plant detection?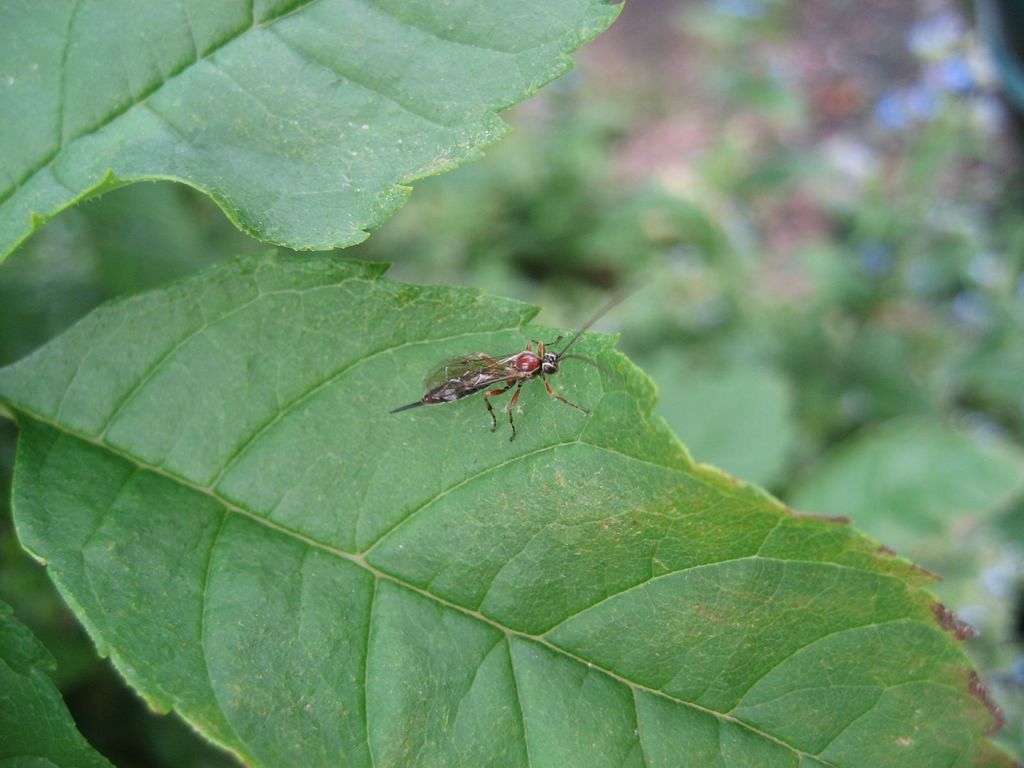
[x1=0, y1=0, x2=1023, y2=767]
